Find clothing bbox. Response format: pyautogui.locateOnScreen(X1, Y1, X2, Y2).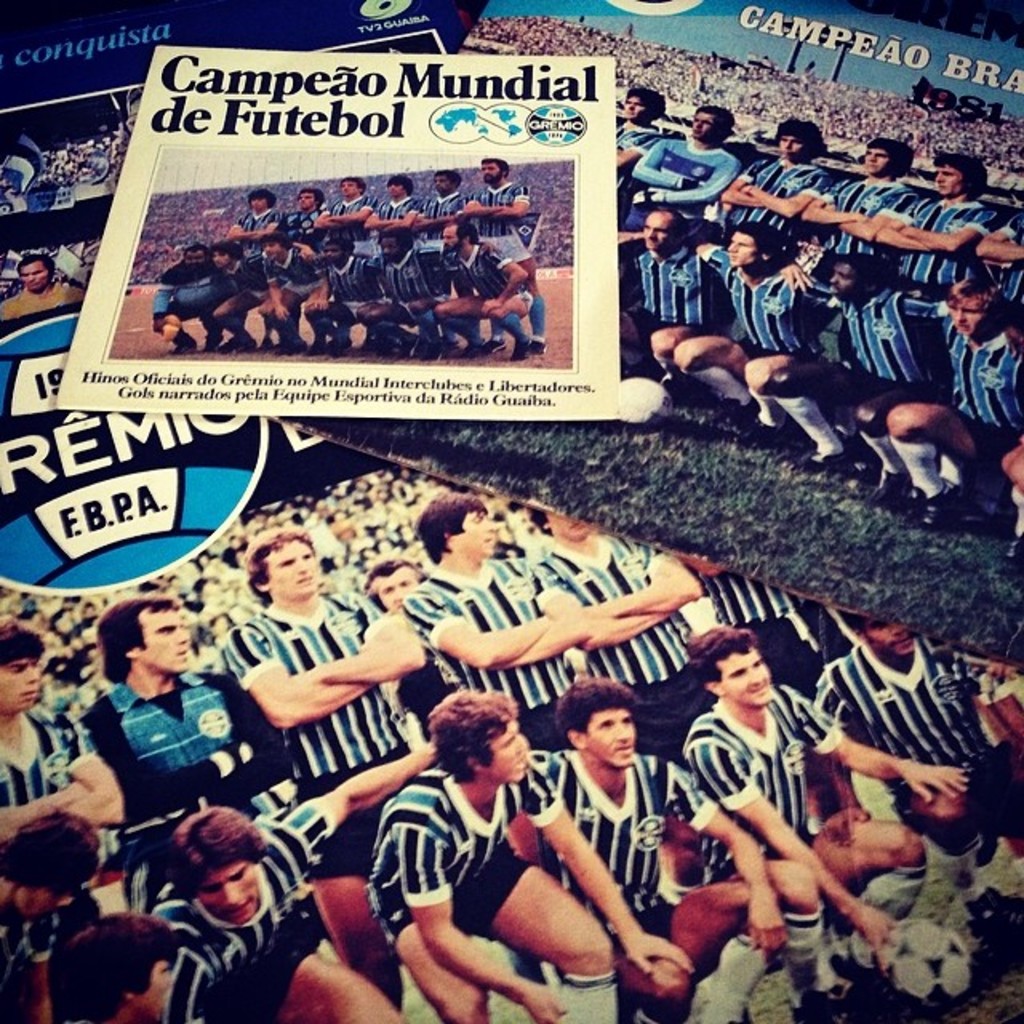
pyautogui.locateOnScreen(0, 266, 86, 333).
